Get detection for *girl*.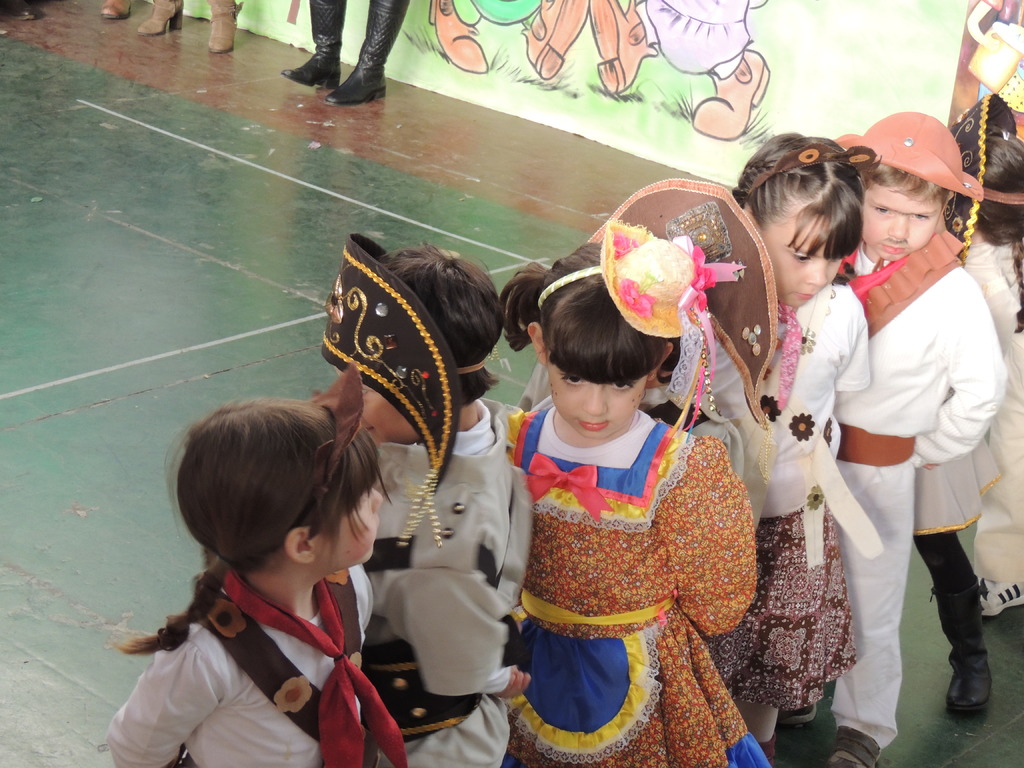
Detection: BBox(95, 378, 424, 766).
